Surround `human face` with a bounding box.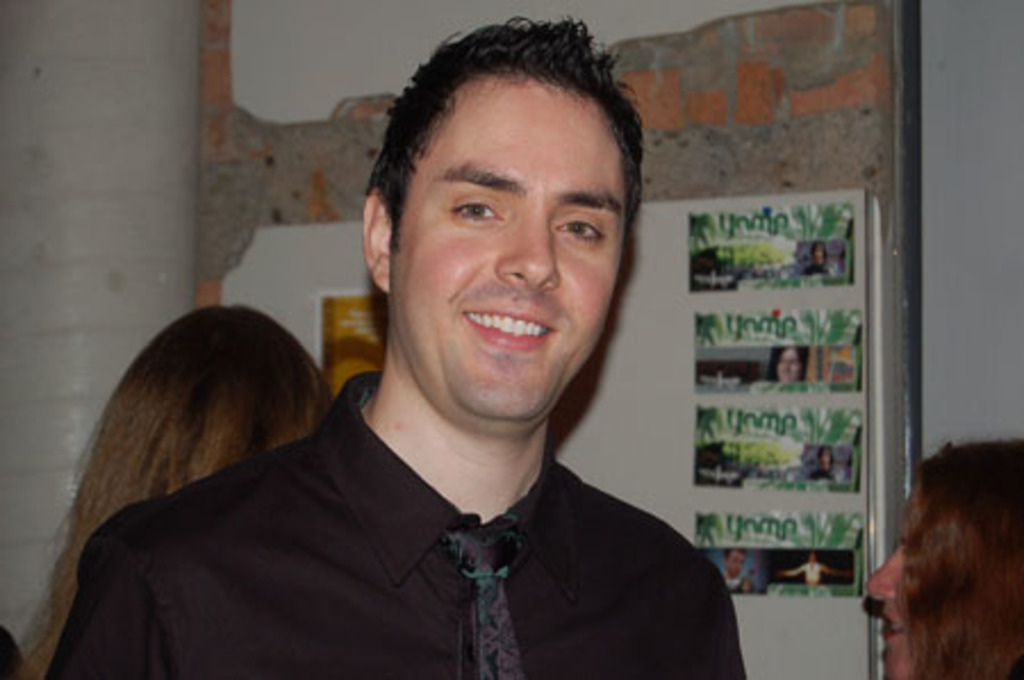
bbox=(860, 480, 928, 678).
